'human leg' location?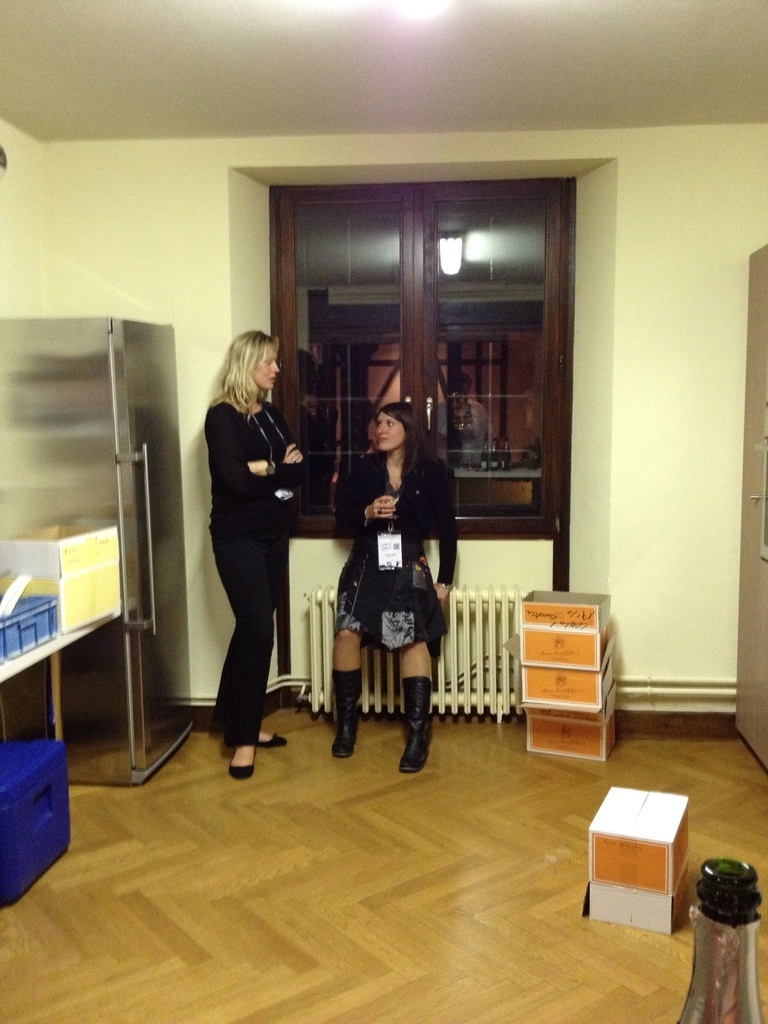
331,573,366,762
